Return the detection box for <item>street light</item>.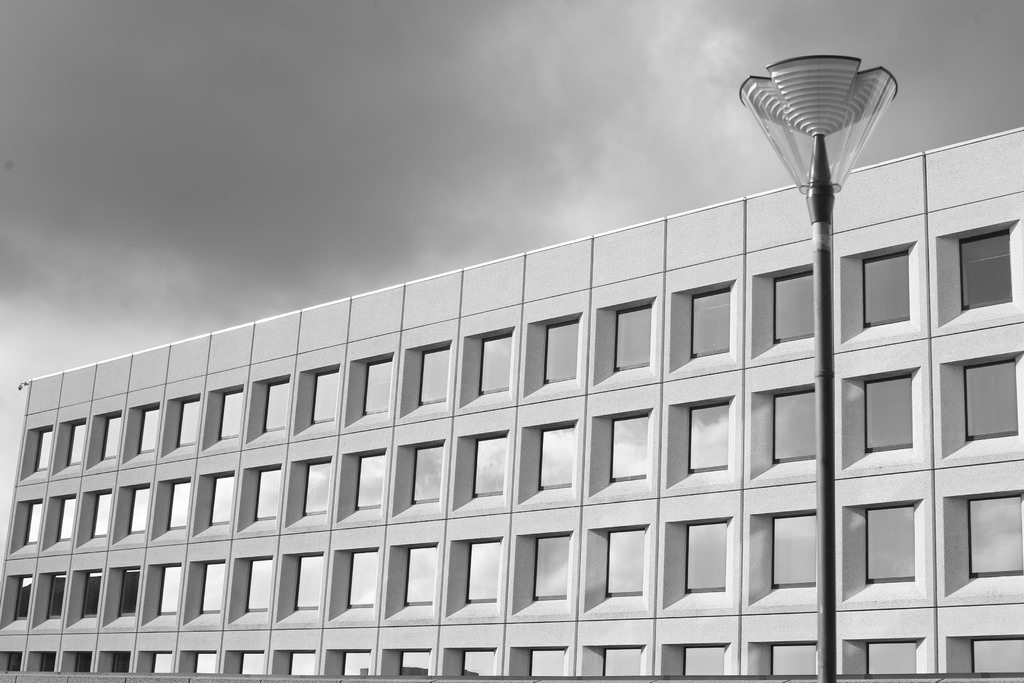
[x1=739, y1=48, x2=901, y2=682].
